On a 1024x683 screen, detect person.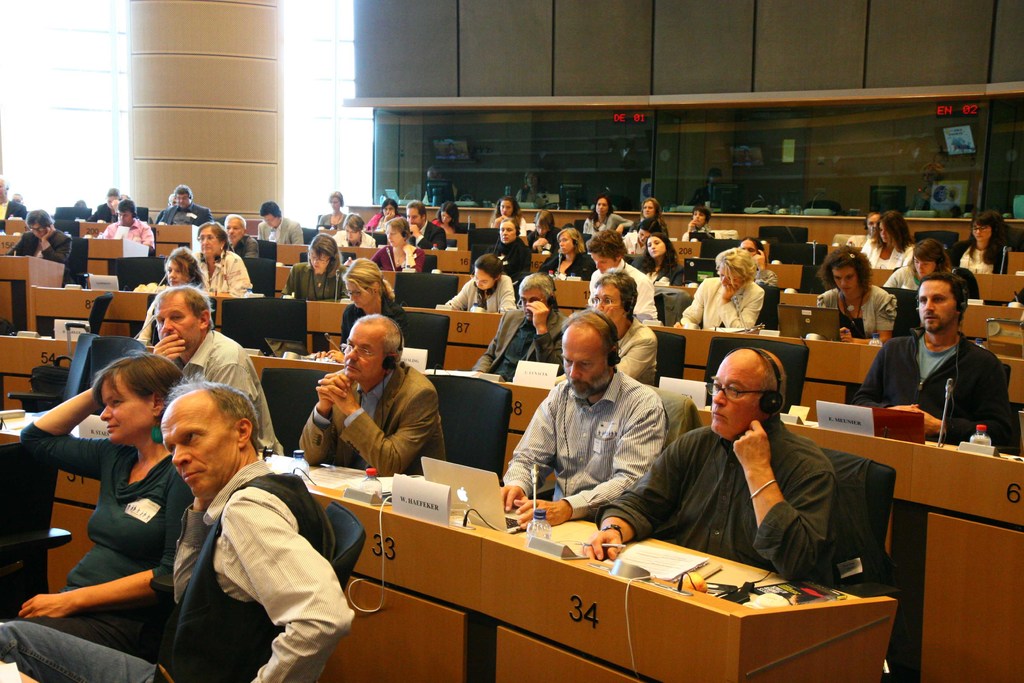
[left=487, top=220, right=529, bottom=268].
